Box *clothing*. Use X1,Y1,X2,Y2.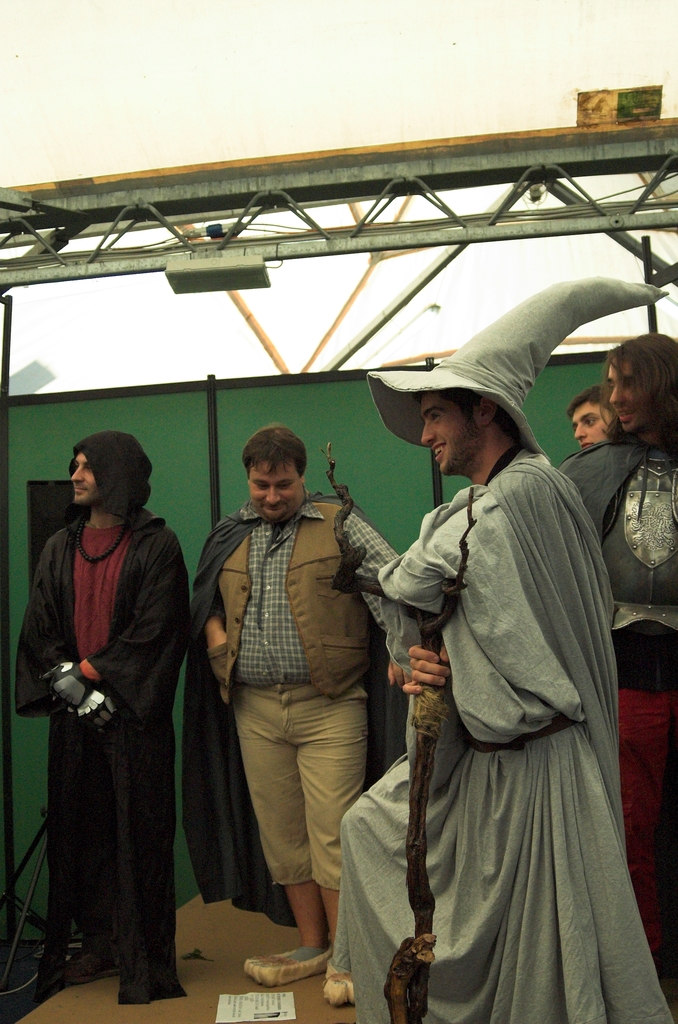
184,500,403,927.
